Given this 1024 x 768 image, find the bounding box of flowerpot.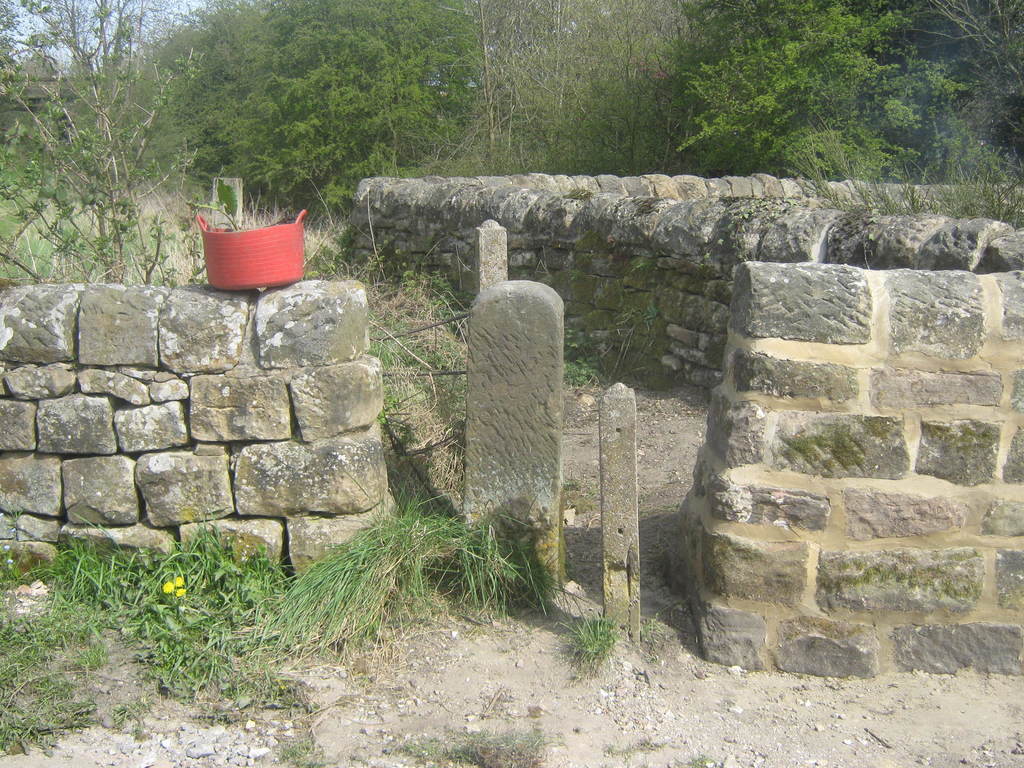
box=[198, 211, 307, 292].
